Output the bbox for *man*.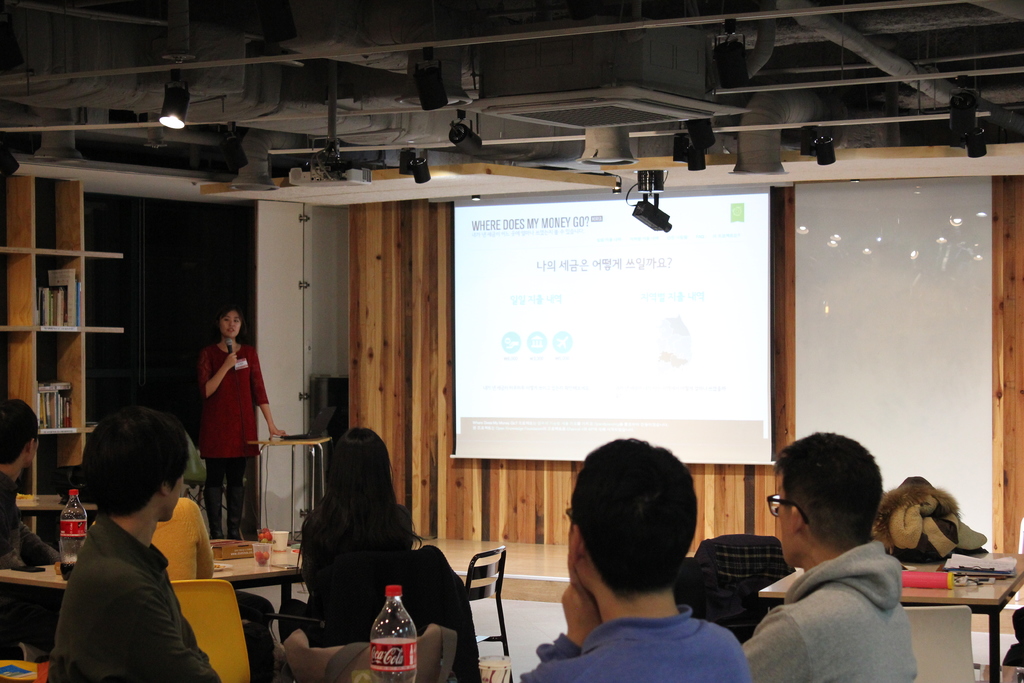
[0, 393, 53, 567].
